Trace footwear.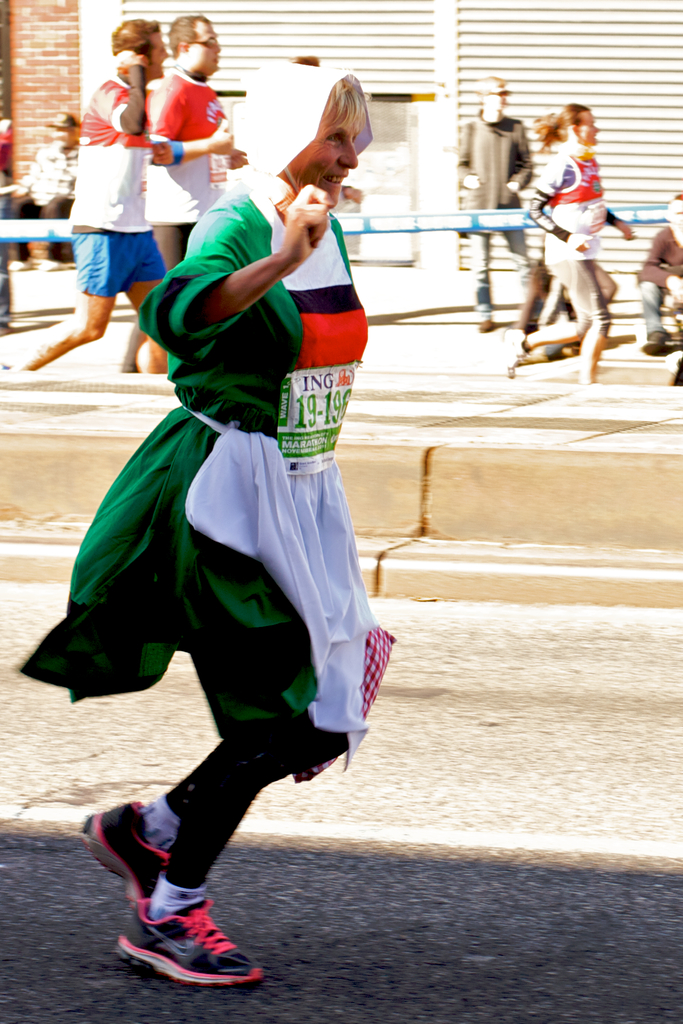
Traced to crop(111, 895, 260, 991).
